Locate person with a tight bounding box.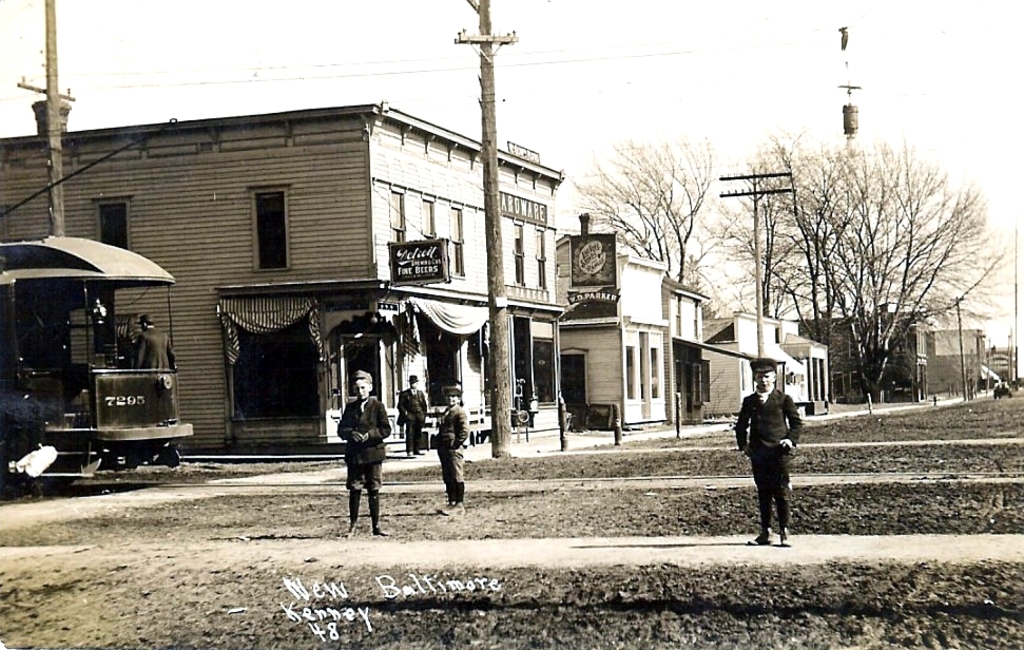
x1=133, y1=319, x2=179, y2=369.
